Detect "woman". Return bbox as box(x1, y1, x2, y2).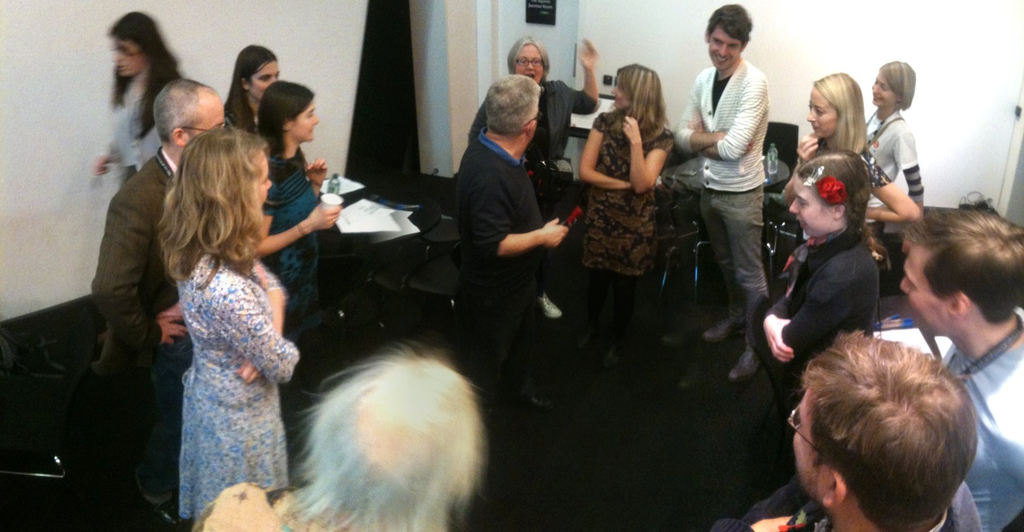
box(463, 32, 604, 188).
